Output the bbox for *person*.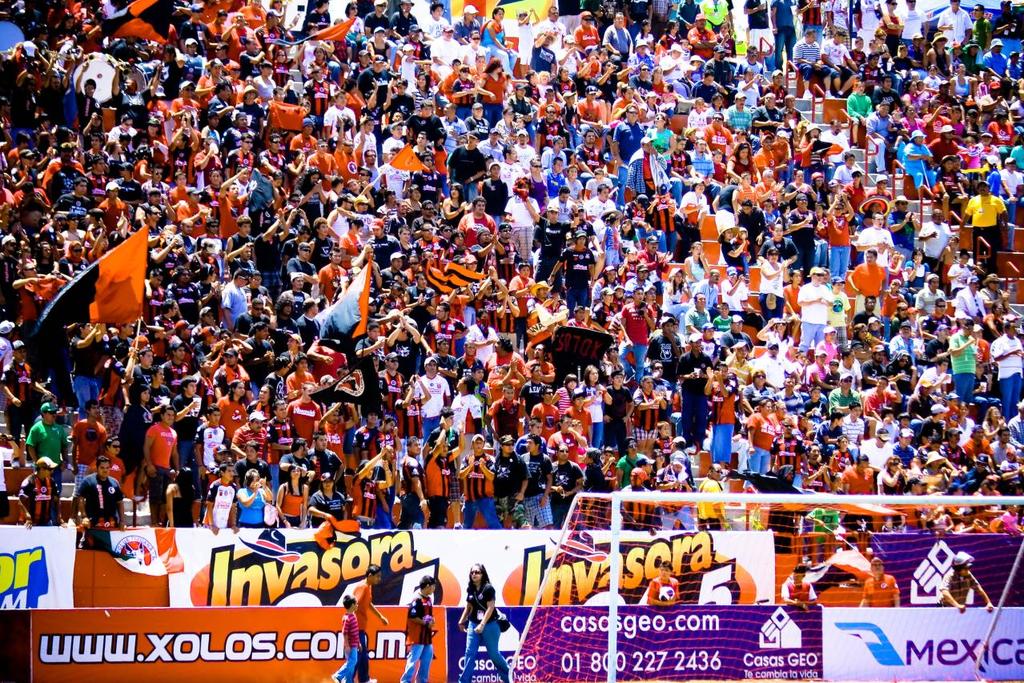
205,464,238,524.
